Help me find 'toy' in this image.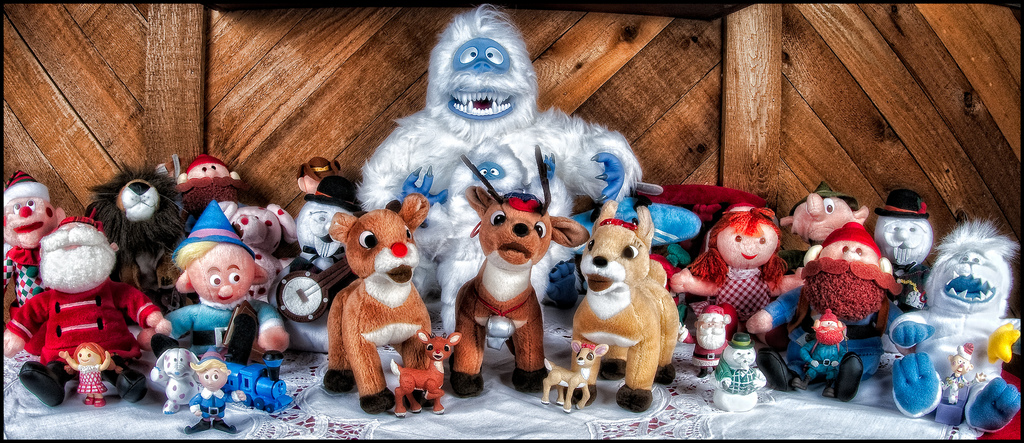
Found it: x1=877, y1=215, x2=1016, y2=437.
